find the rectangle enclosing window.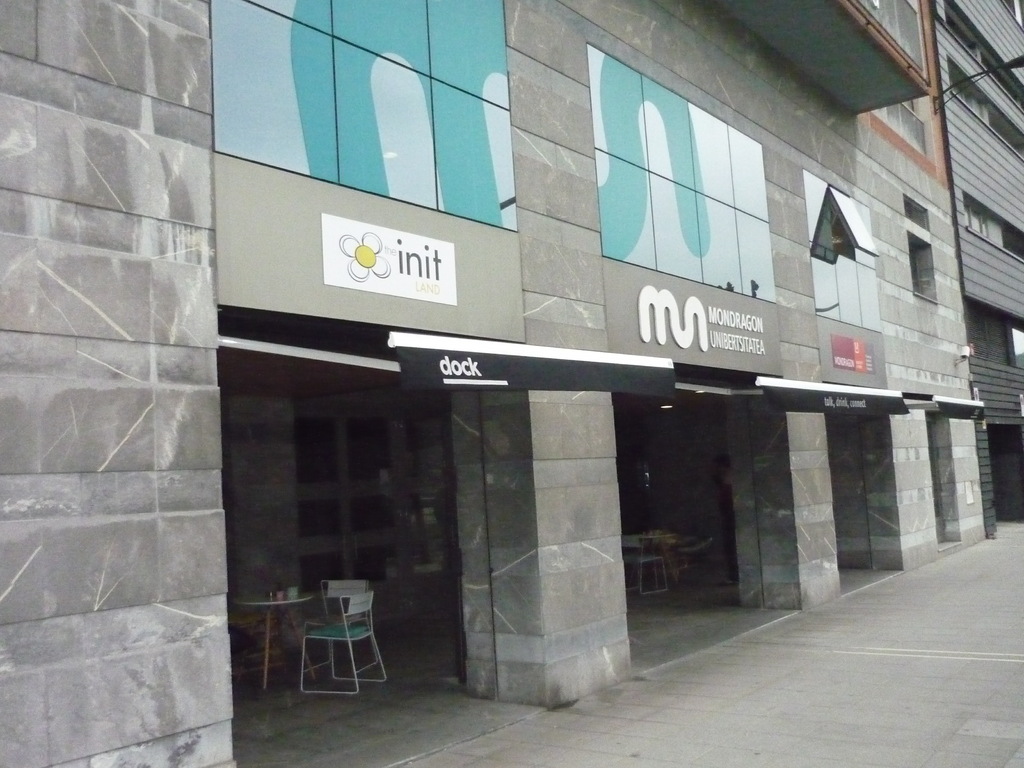
bbox=[209, 0, 514, 228].
